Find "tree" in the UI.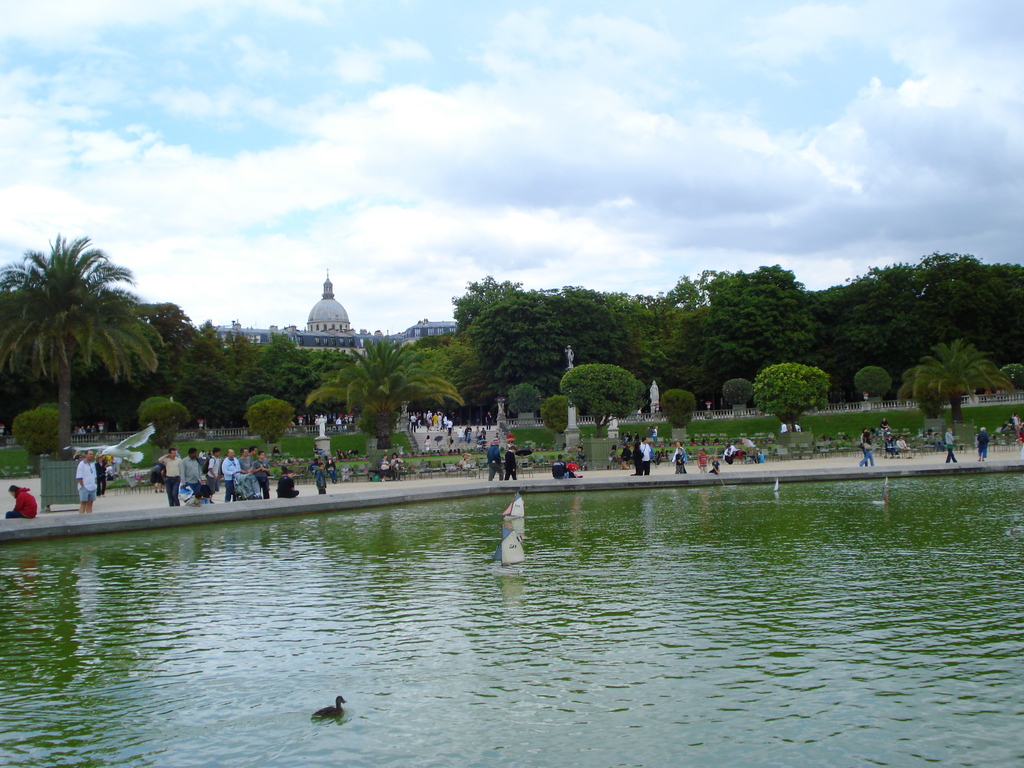
UI element at <box>908,340,1020,420</box>.
